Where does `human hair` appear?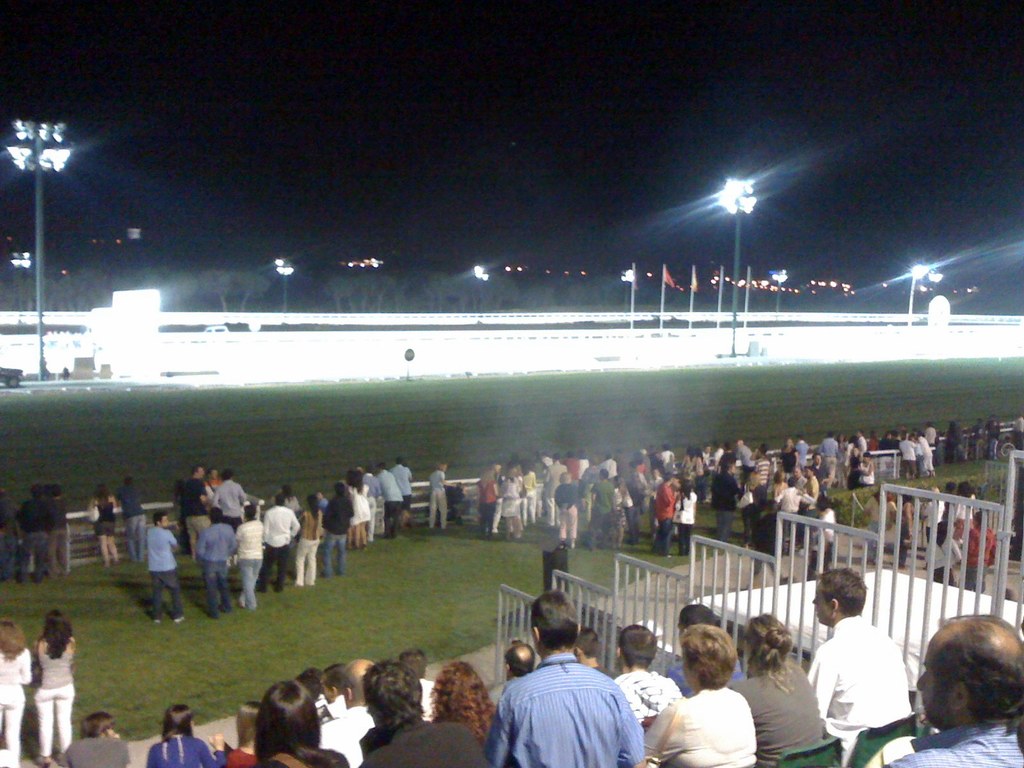
Appears at <box>275,492,284,506</box>.
